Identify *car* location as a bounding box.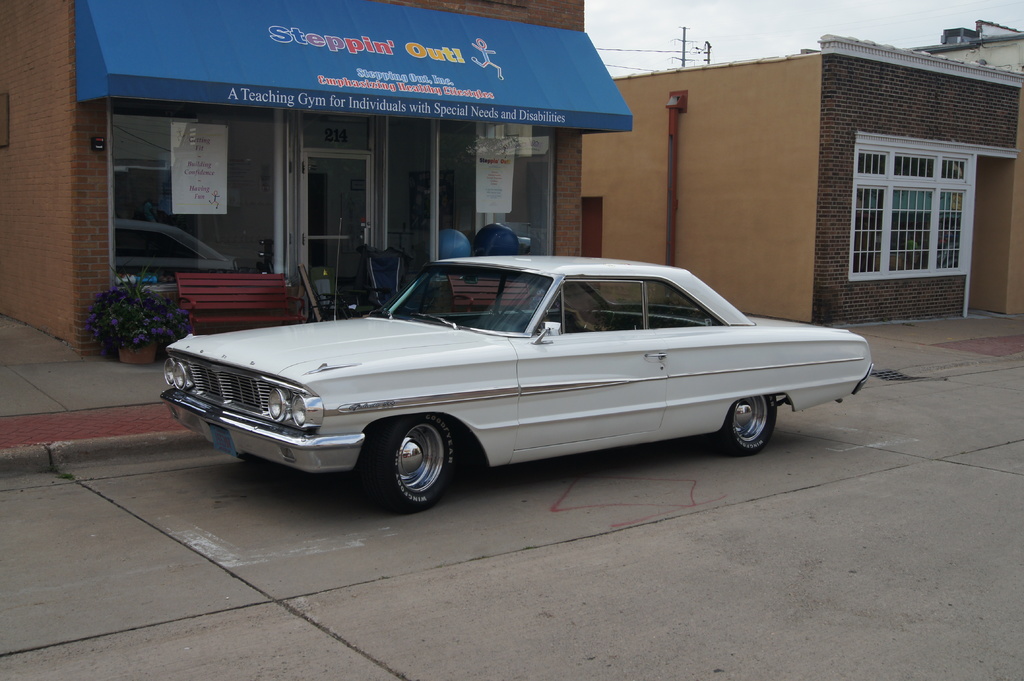
{"x1": 140, "y1": 253, "x2": 876, "y2": 508}.
